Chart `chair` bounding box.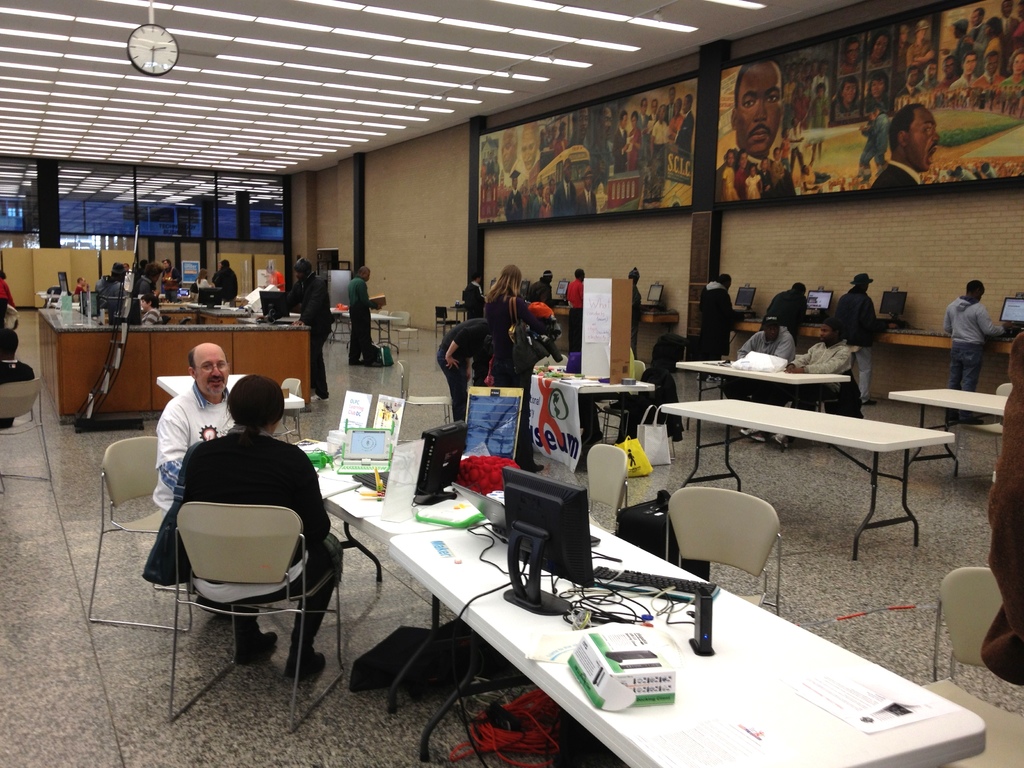
Charted: 0:380:55:495.
